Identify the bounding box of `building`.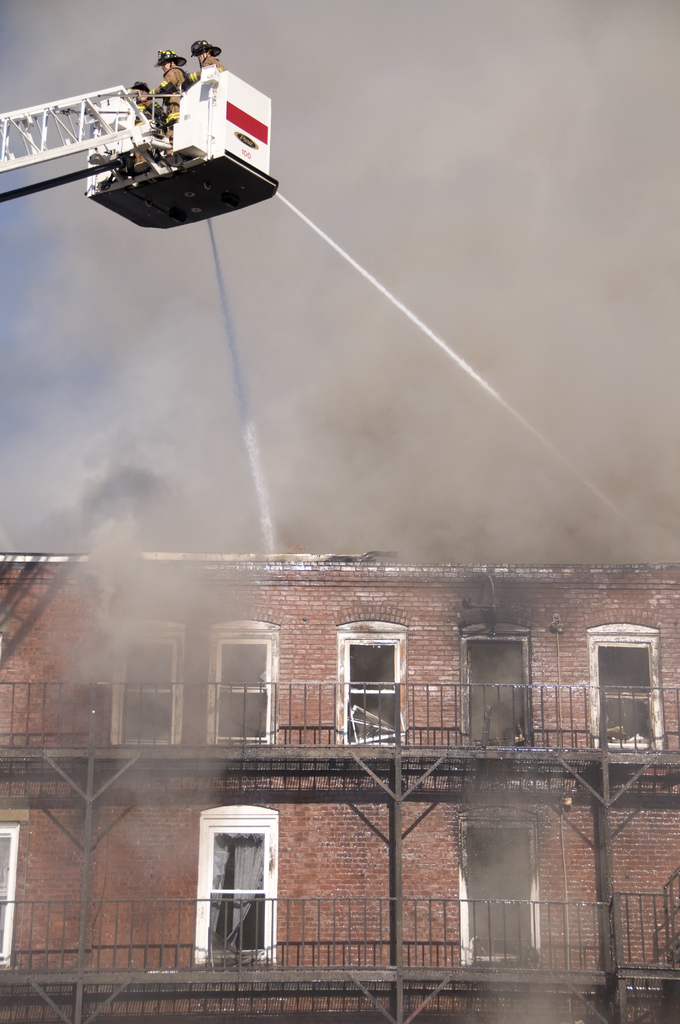
<box>0,548,679,1023</box>.
